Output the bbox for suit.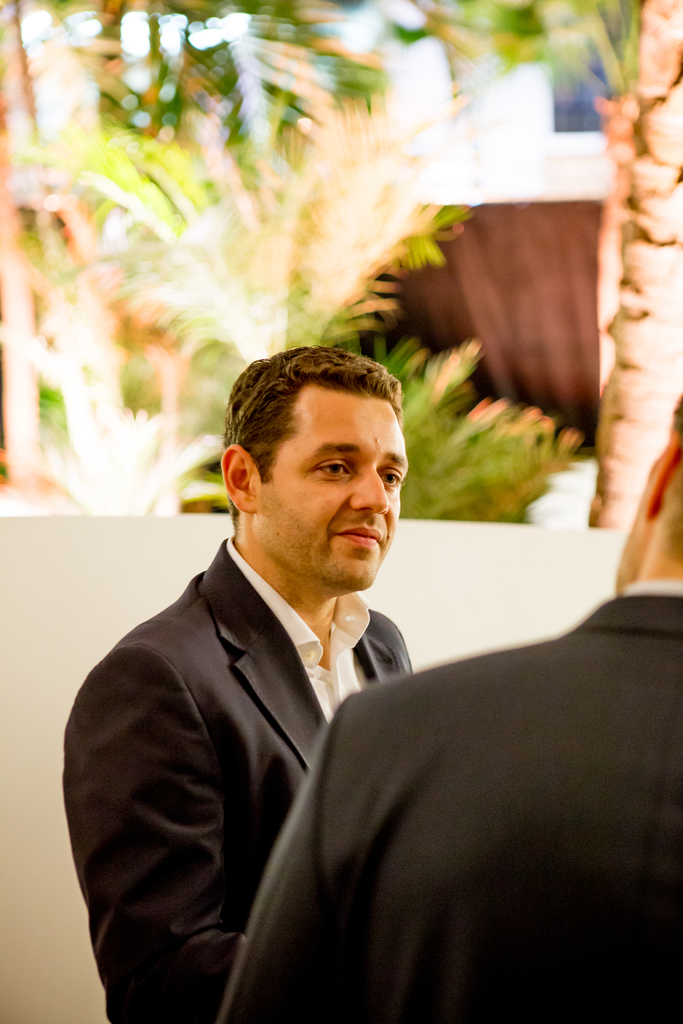
(222, 573, 682, 1023).
